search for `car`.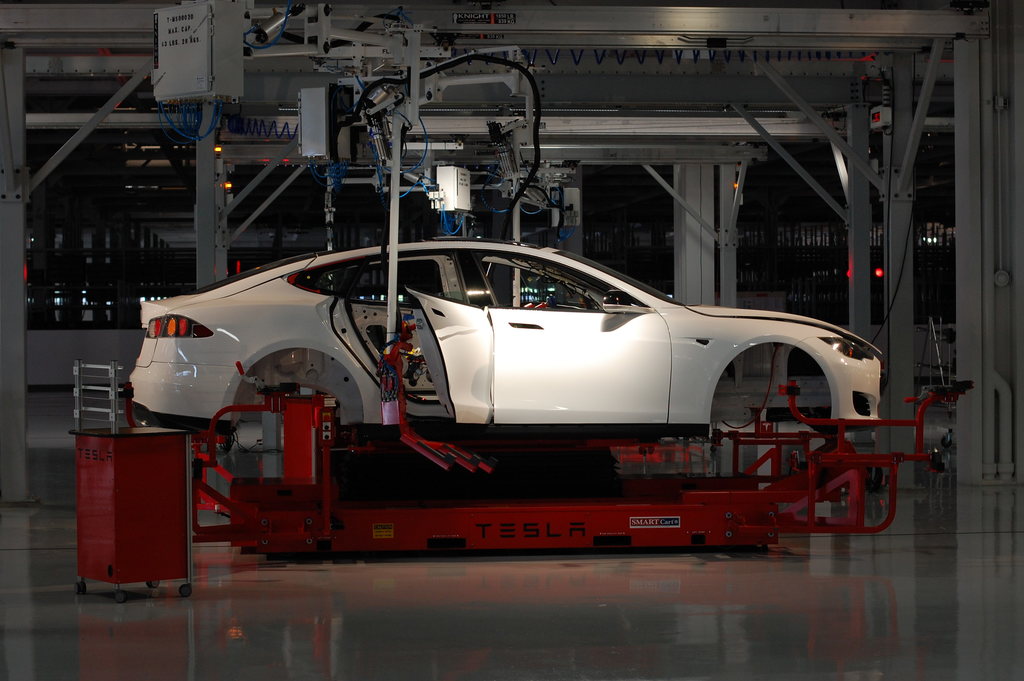
Found at (left=127, top=233, right=888, bottom=443).
